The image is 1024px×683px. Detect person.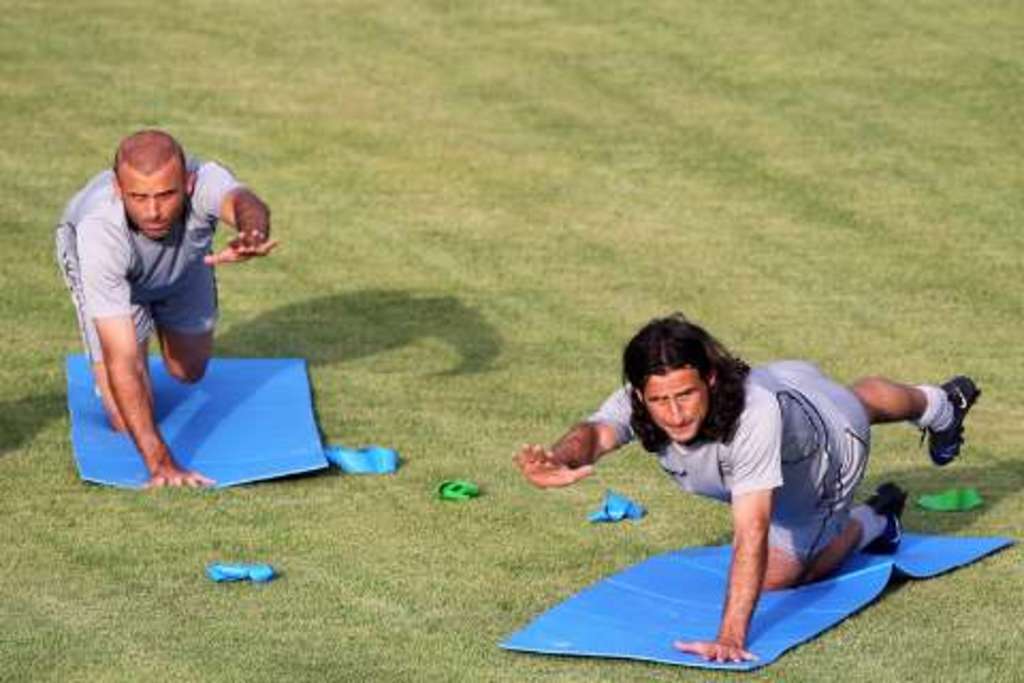
Detection: (55,107,241,504).
